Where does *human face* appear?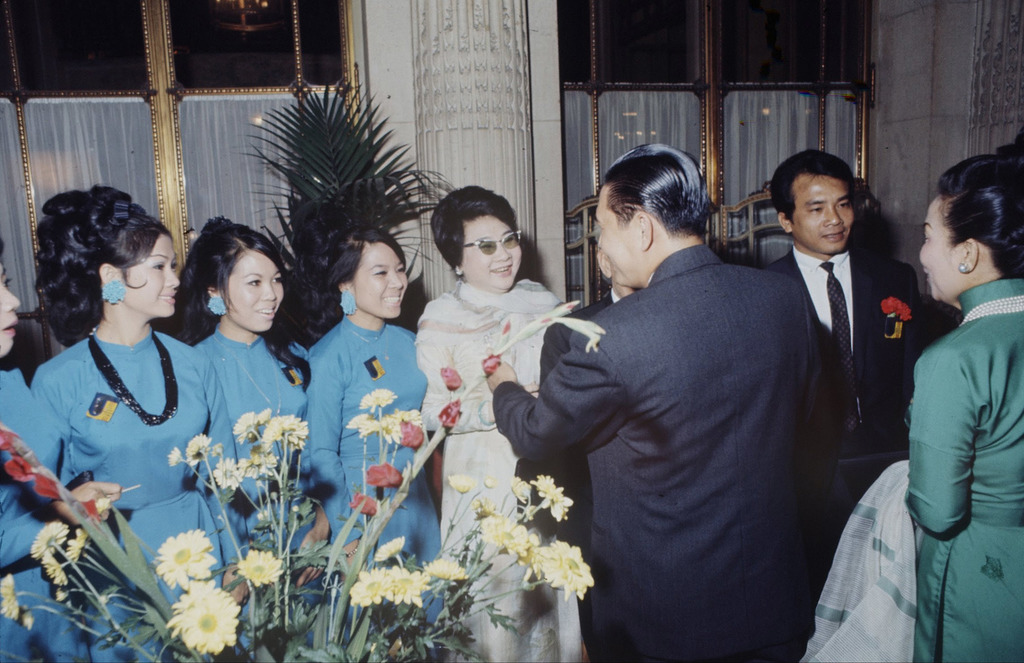
Appears at rect(355, 239, 412, 319).
